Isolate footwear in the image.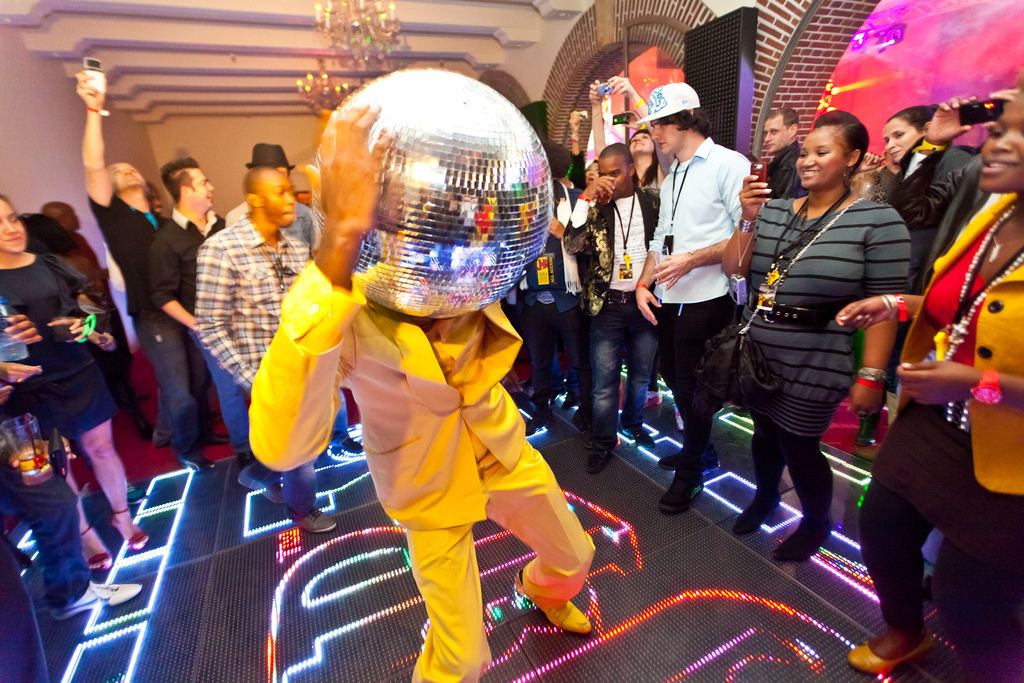
Isolated region: Rect(769, 516, 832, 563).
